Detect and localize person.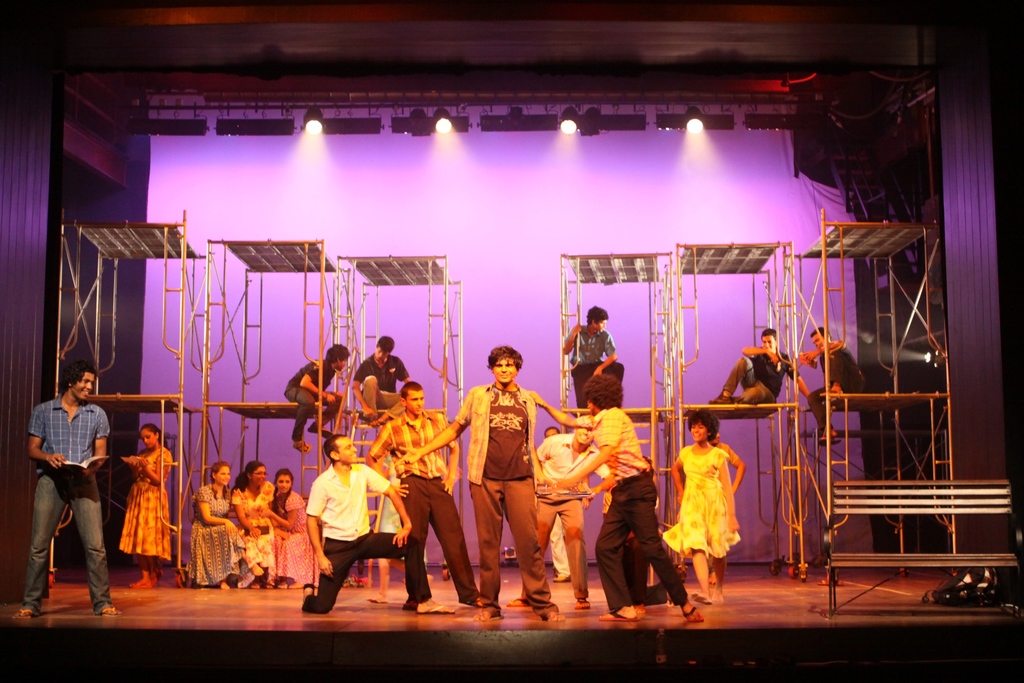
Localized at [x1=115, y1=424, x2=171, y2=598].
